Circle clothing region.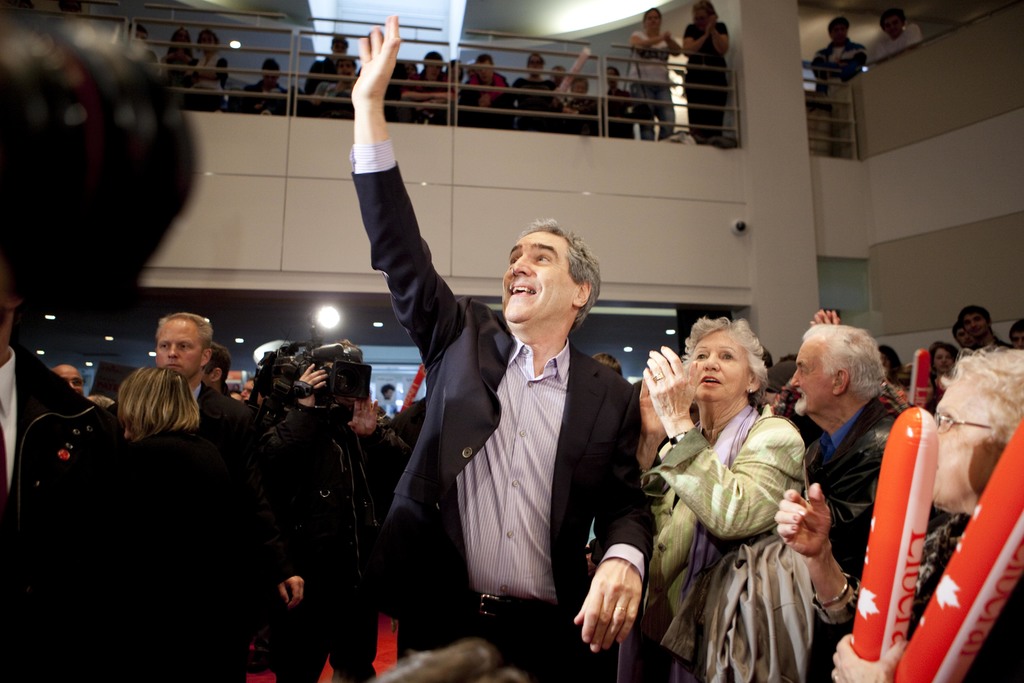
Region: [187,54,225,103].
